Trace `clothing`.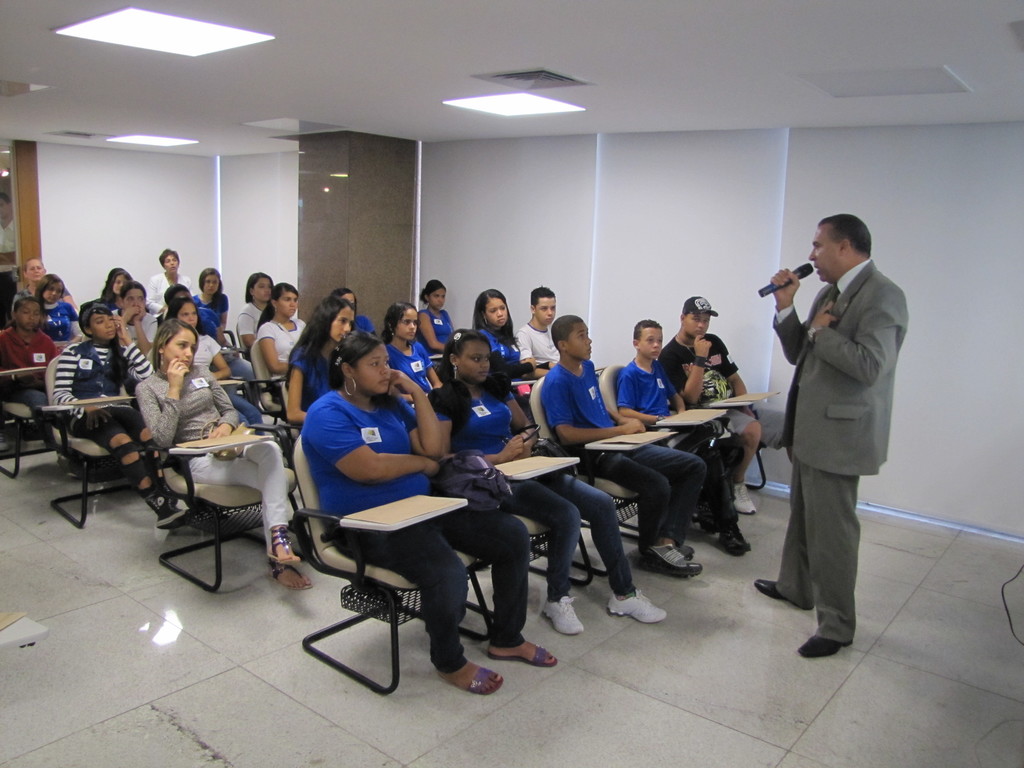
Traced to bbox=[385, 340, 434, 416].
